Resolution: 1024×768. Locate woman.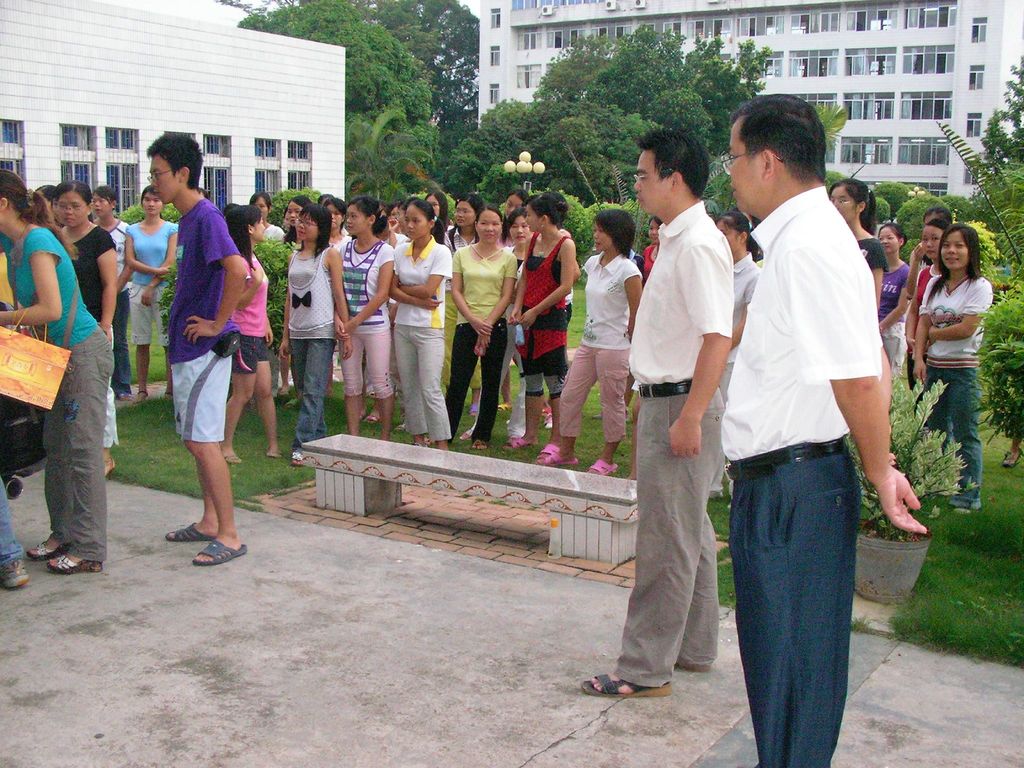
rect(904, 220, 952, 397).
